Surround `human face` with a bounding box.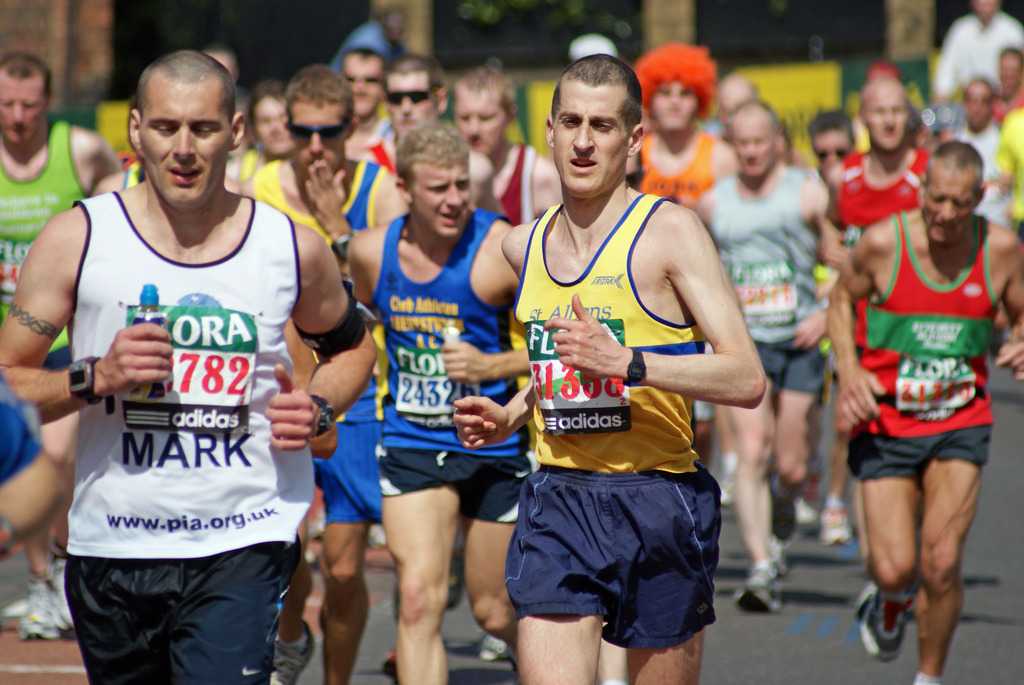
box=[385, 74, 438, 132].
